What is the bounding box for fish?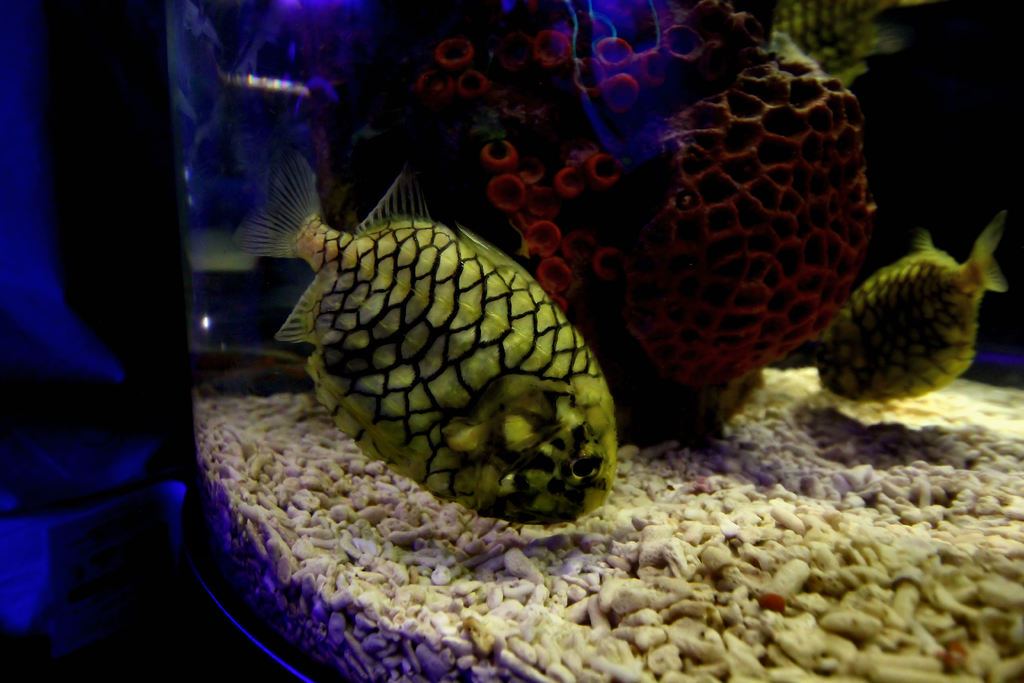
x1=824 y1=206 x2=1009 y2=415.
